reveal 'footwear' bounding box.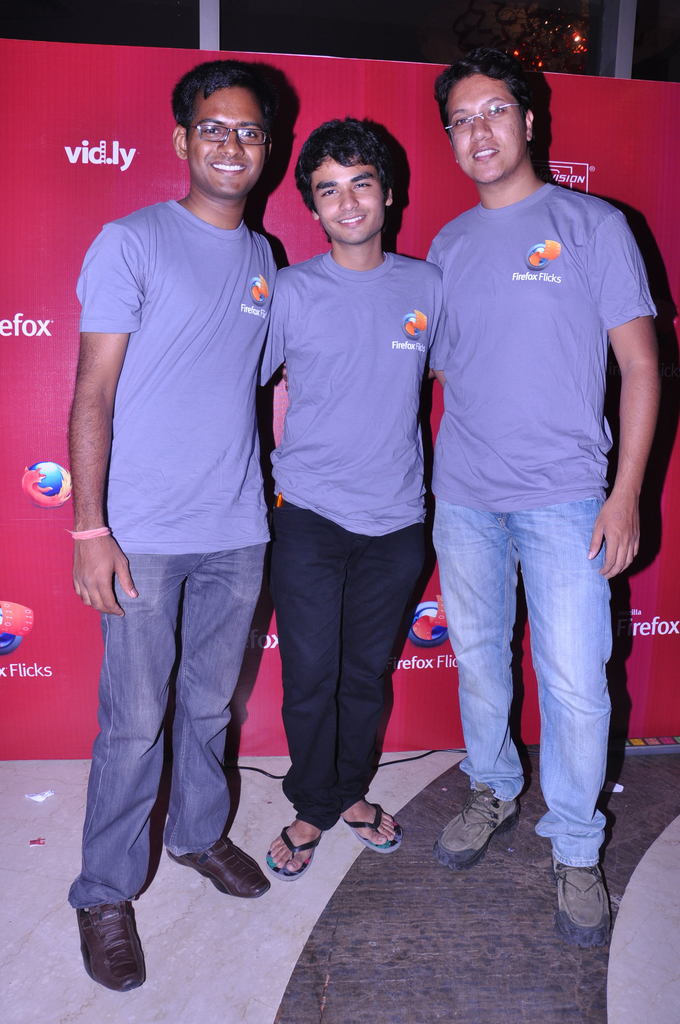
Revealed: 162,827,269,902.
